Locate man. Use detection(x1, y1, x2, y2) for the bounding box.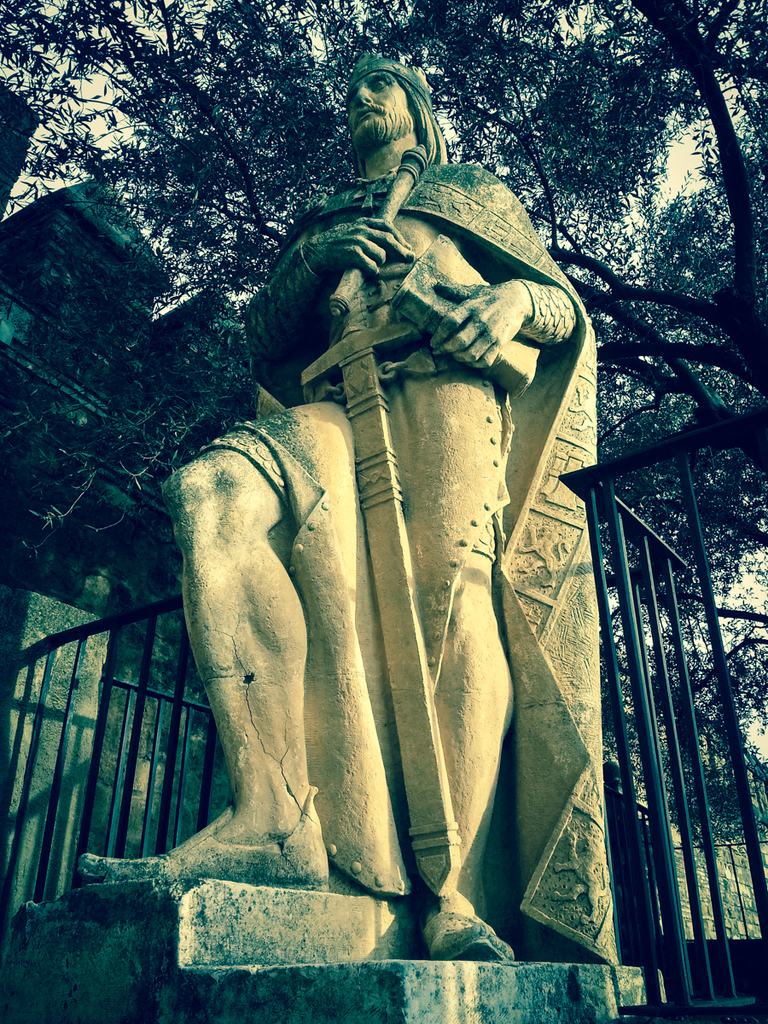
detection(166, 57, 606, 938).
